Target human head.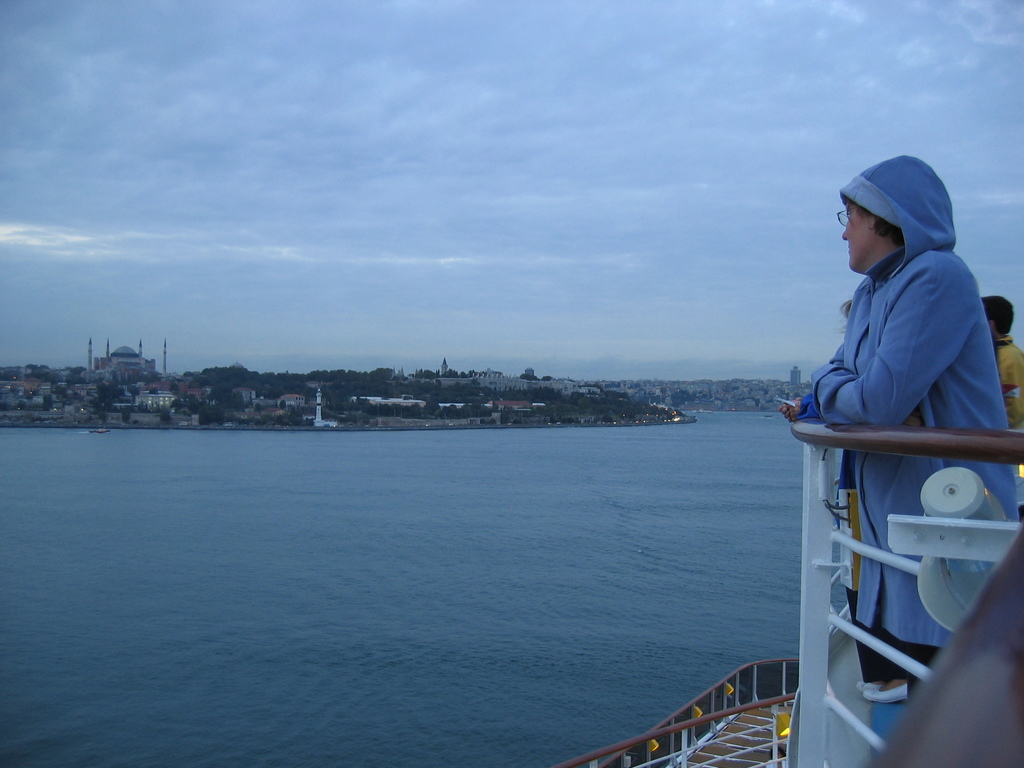
Target region: (x1=829, y1=173, x2=954, y2=274).
